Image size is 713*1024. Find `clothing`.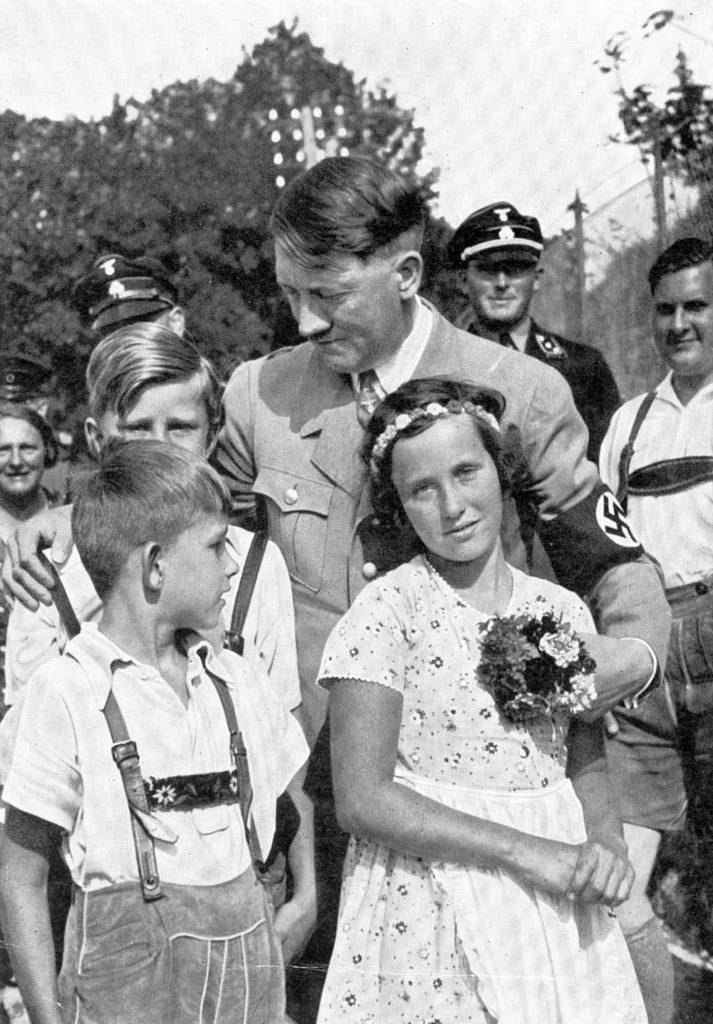
Rect(205, 290, 670, 1023).
